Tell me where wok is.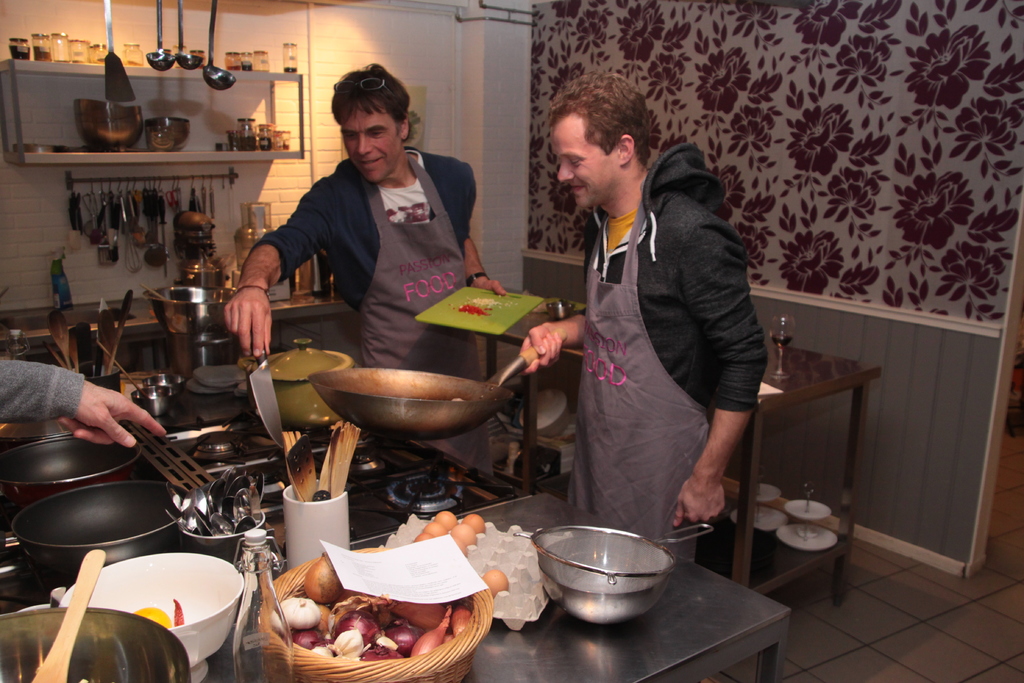
wok is at 21,479,206,580.
